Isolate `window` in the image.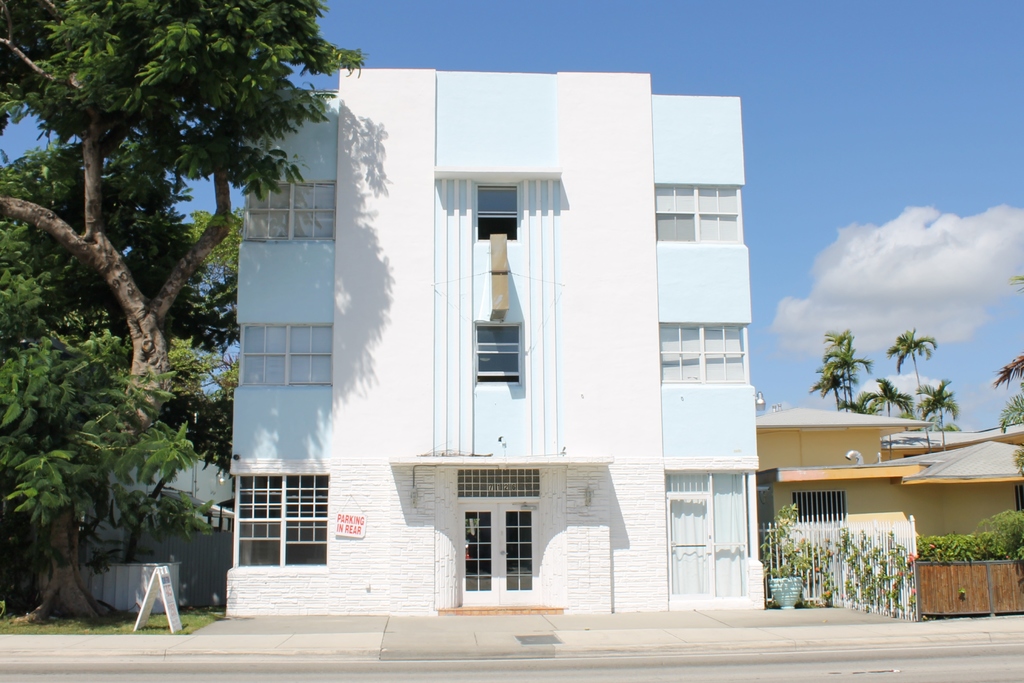
Isolated region: <region>477, 322, 521, 386</region>.
